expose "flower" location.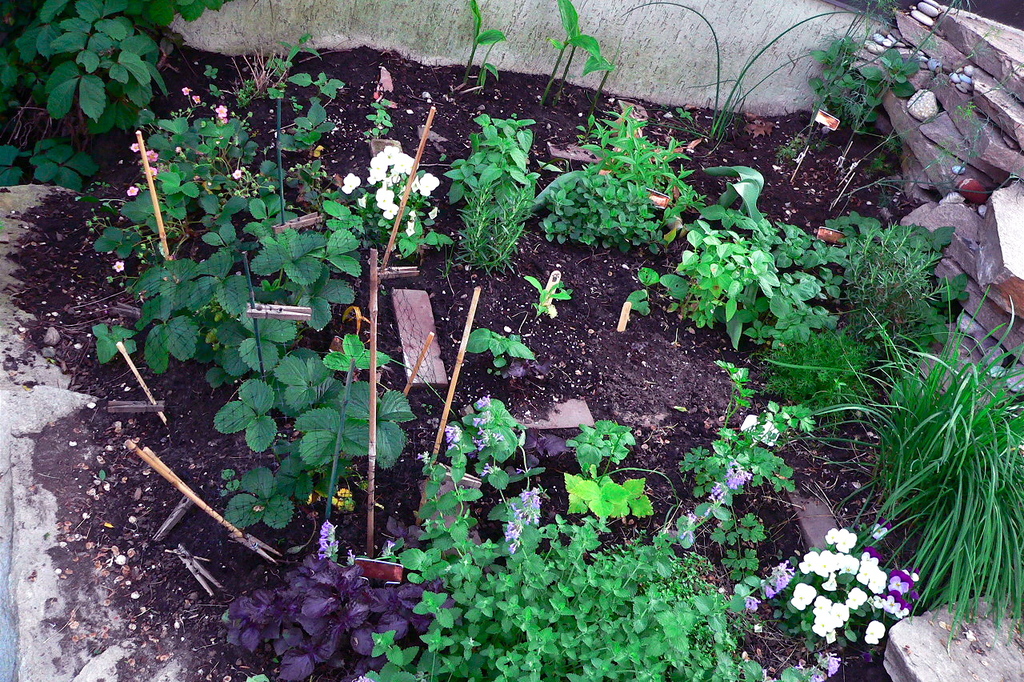
Exposed at <bbox>724, 469, 742, 489</bbox>.
